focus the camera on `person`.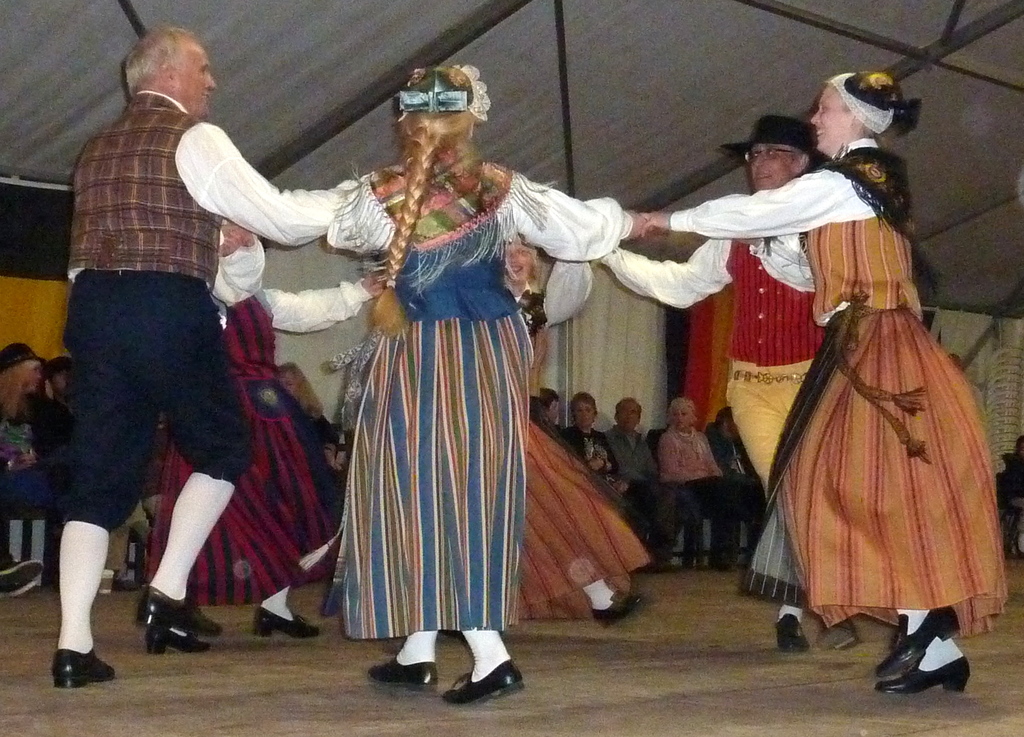
Focus region: 636, 68, 1009, 697.
